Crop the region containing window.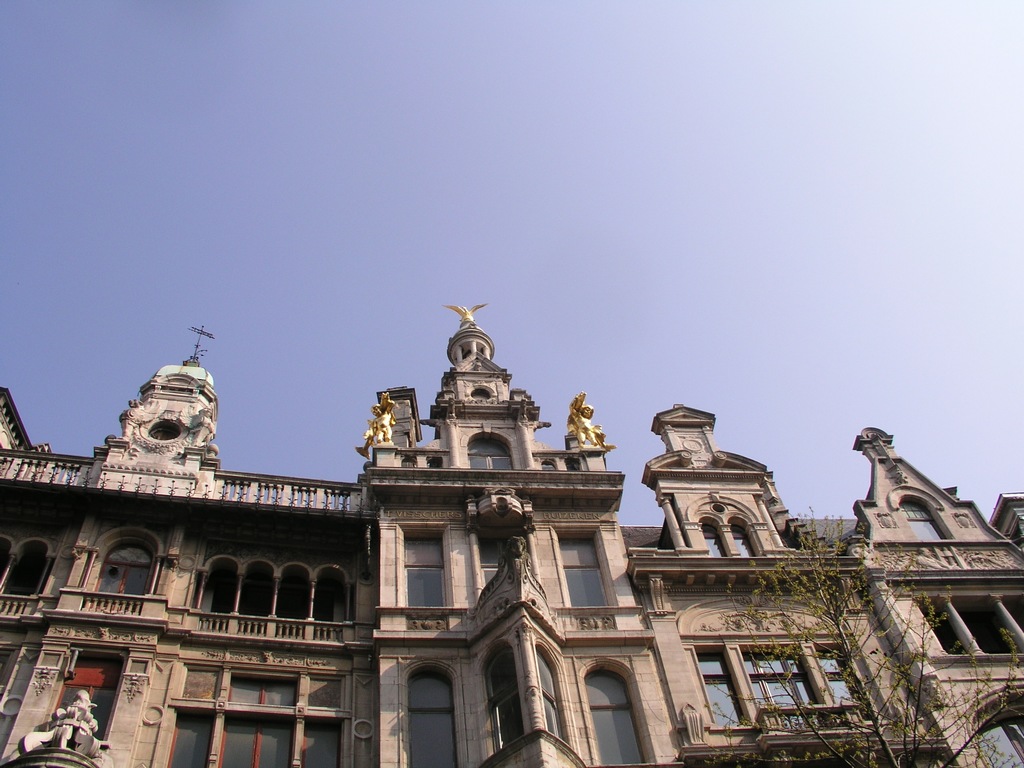
Crop region: [584,666,641,766].
